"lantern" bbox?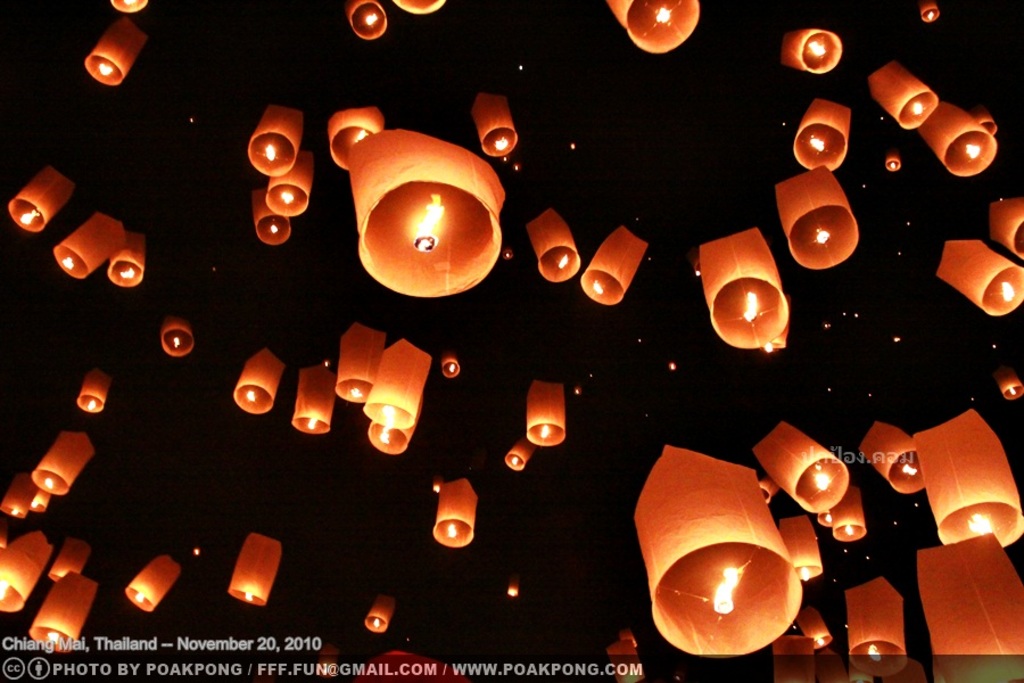
{"left": 110, "top": 0, "right": 146, "bottom": 11}
